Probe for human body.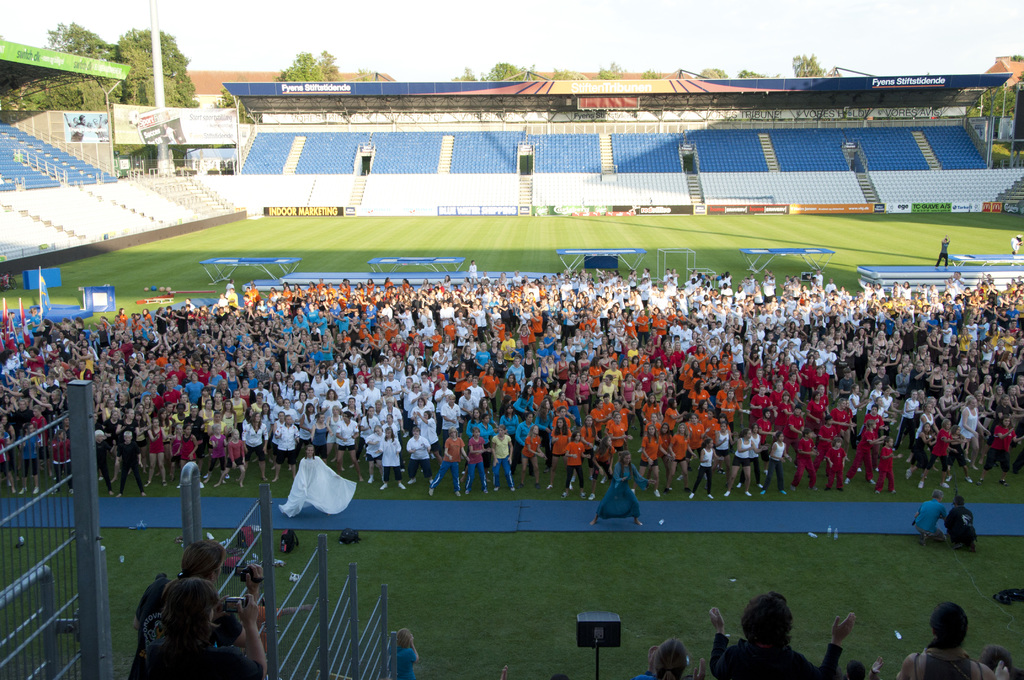
Probe result: {"left": 790, "top": 334, "right": 803, "bottom": 348}.
